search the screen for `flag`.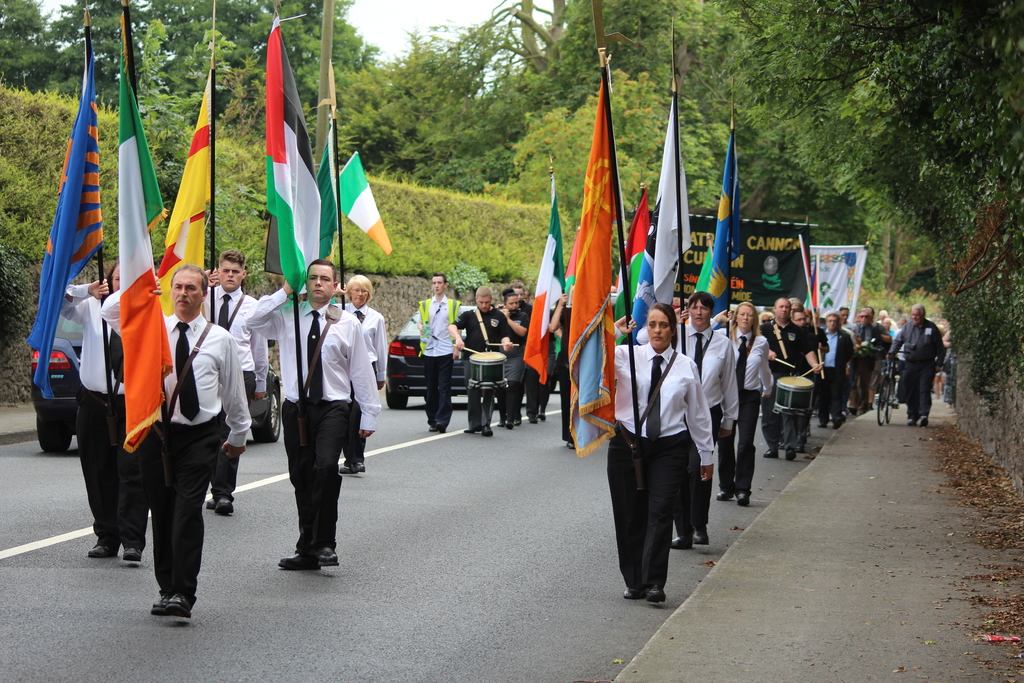
Found at {"left": 299, "top": 117, "right": 337, "bottom": 303}.
